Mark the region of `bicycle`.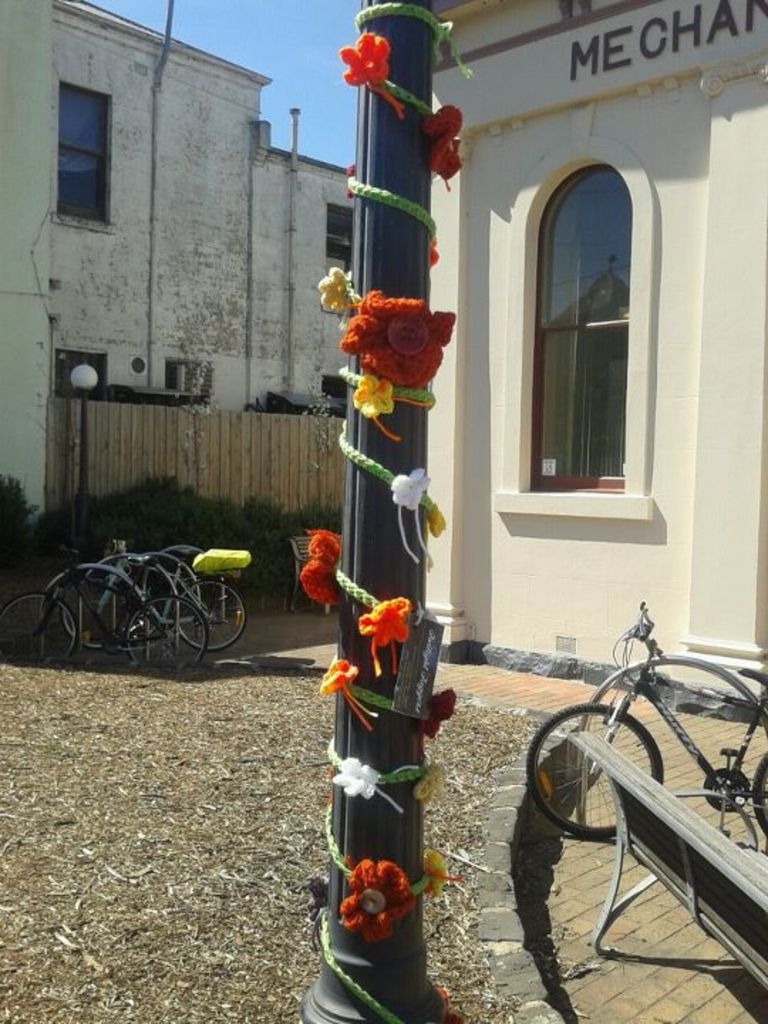
Region: <region>41, 522, 249, 667</region>.
